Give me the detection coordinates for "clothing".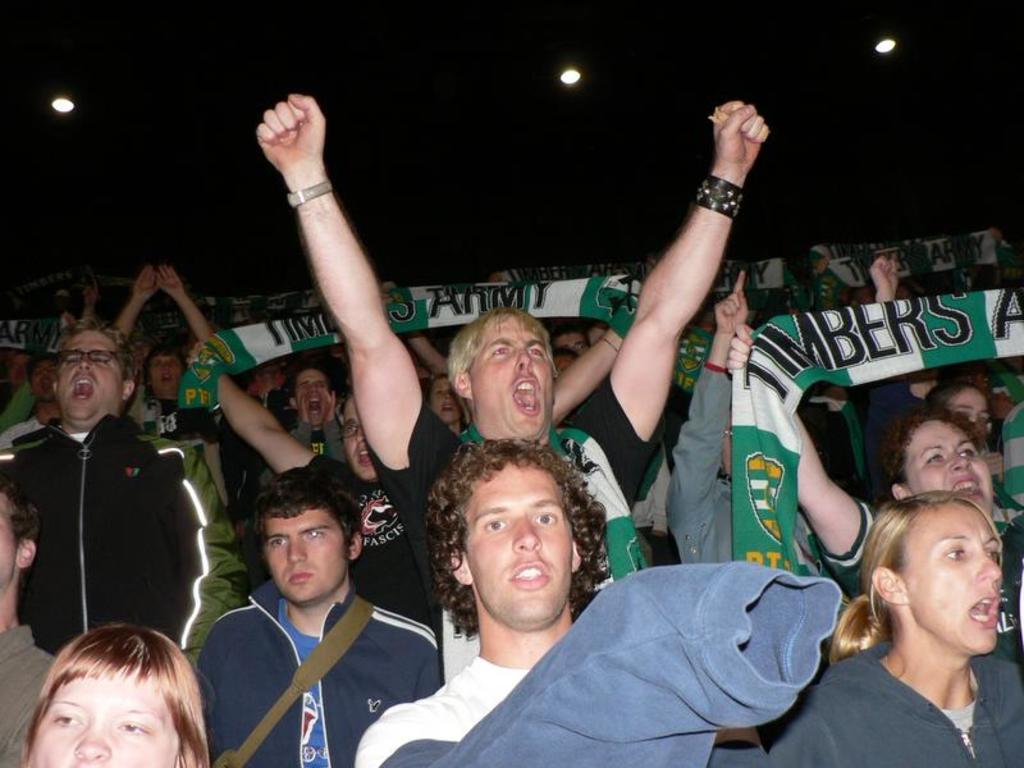
x1=876 y1=367 x2=932 y2=475.
